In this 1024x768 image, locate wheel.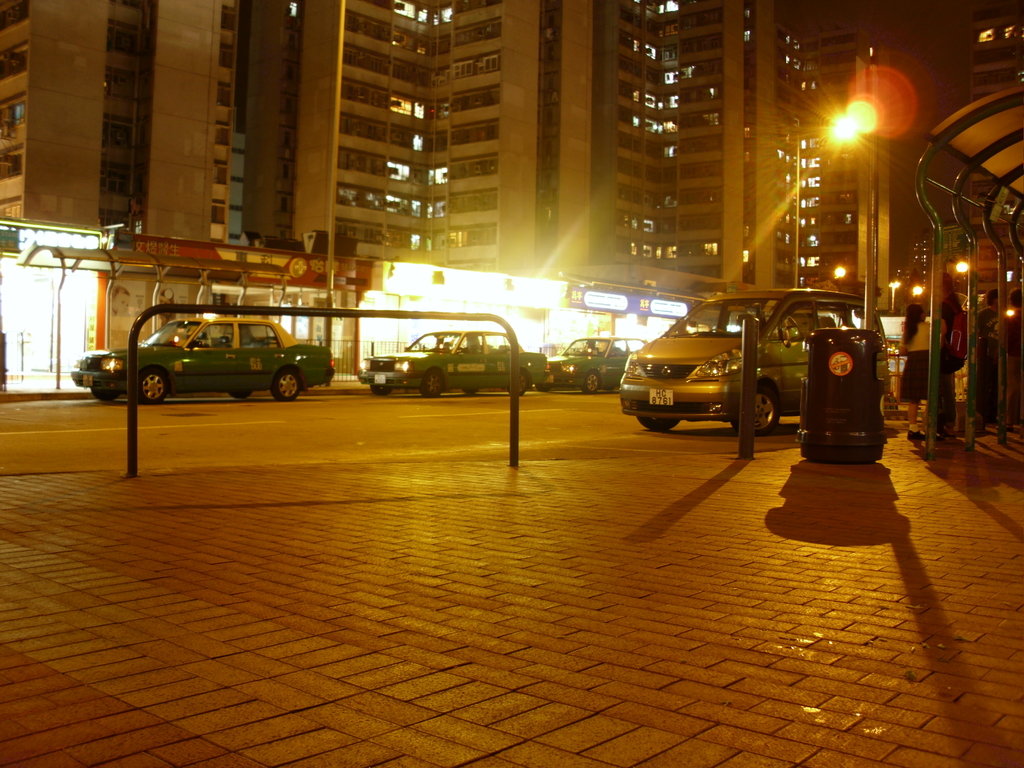
Bounding box: 272 366 304 399.
